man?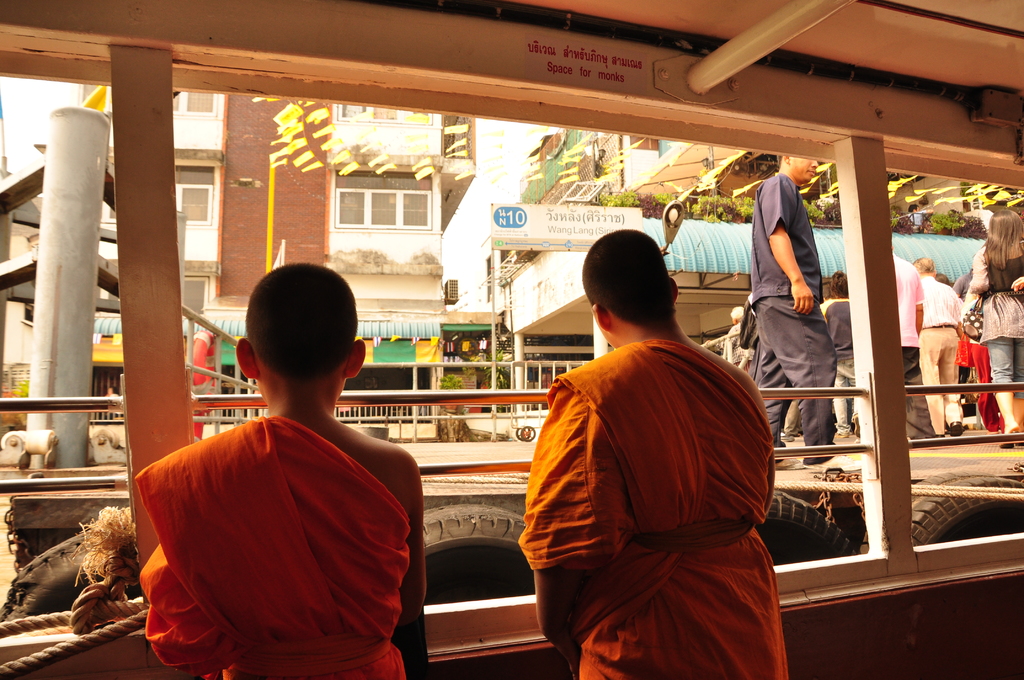
<box>911,258,961,432</box>
